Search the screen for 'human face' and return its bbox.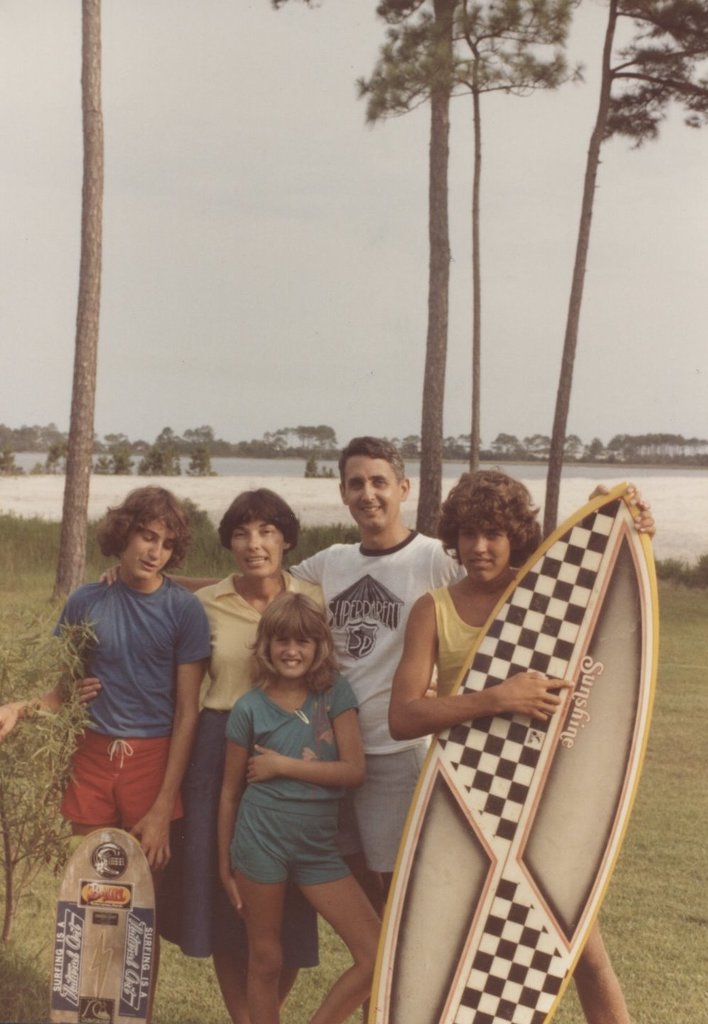
Found: {"x1": 341, "y1": 456, "x2": 399, "y2": 527}.
